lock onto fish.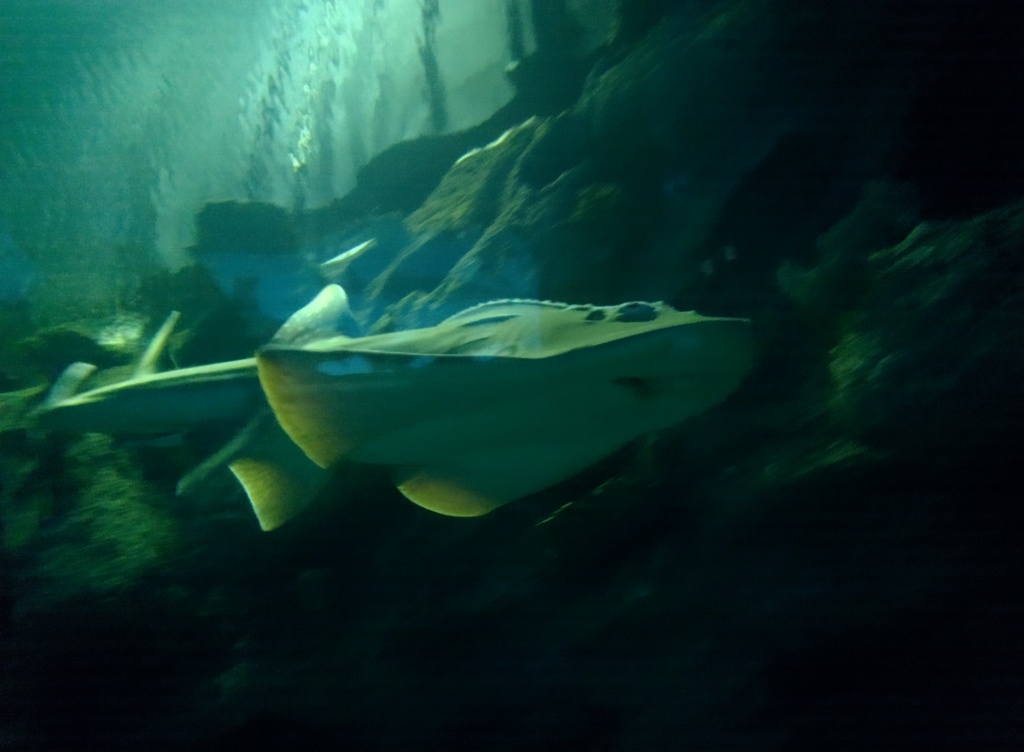
Locked: 38 280 748 512.
